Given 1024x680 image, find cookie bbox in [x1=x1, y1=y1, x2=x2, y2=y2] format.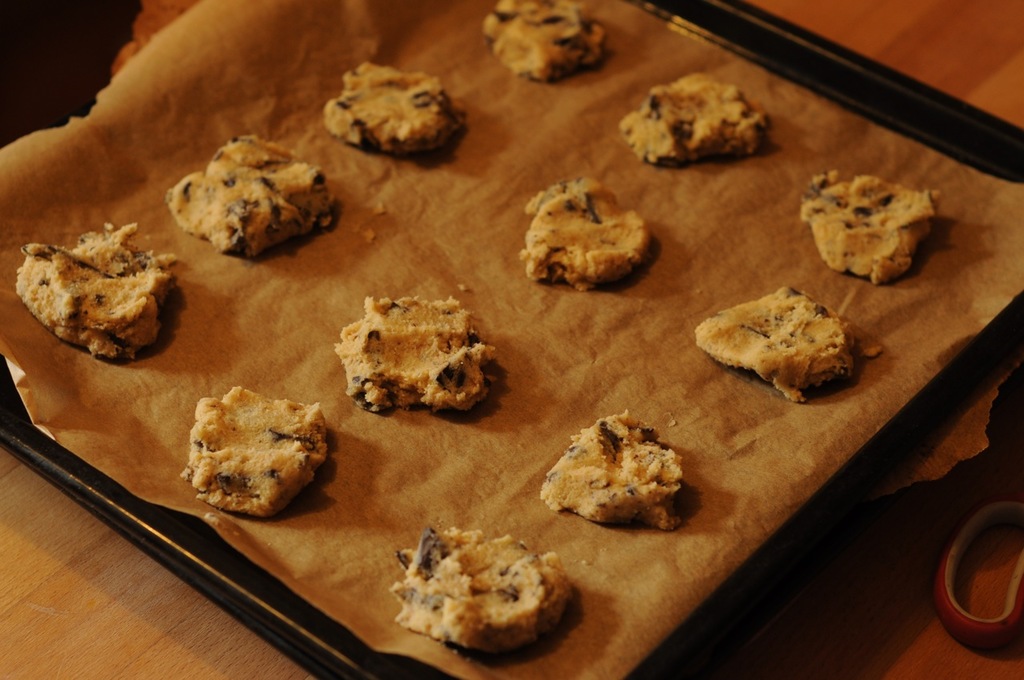
[x1=482, y1=0, x2=605, y2=78].
